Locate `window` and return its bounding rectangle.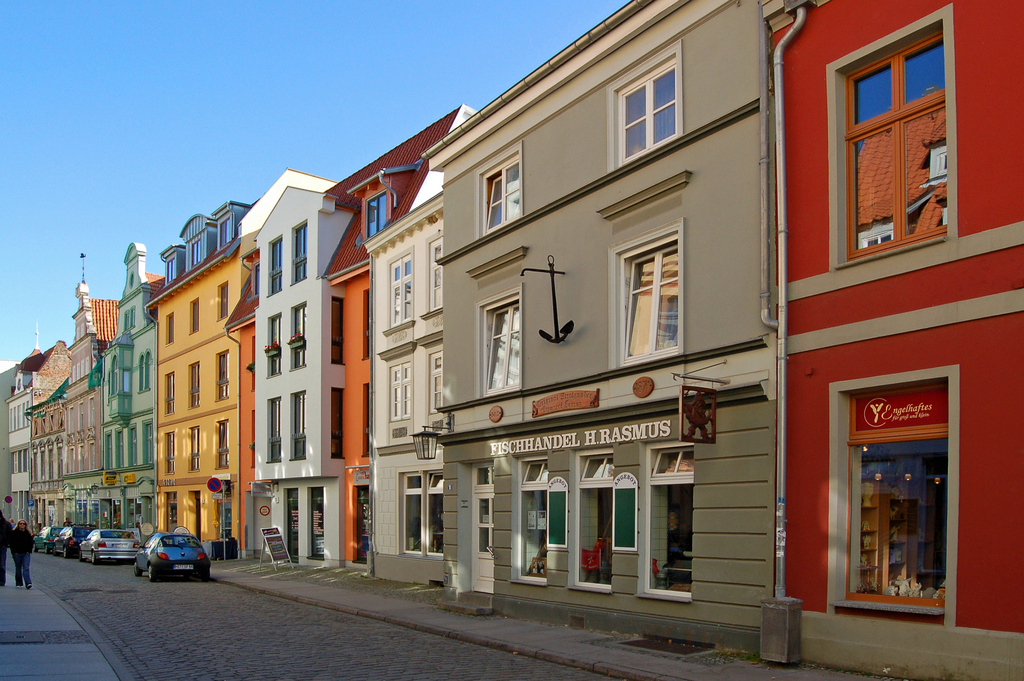
detection(477, 301, 525, 391).
